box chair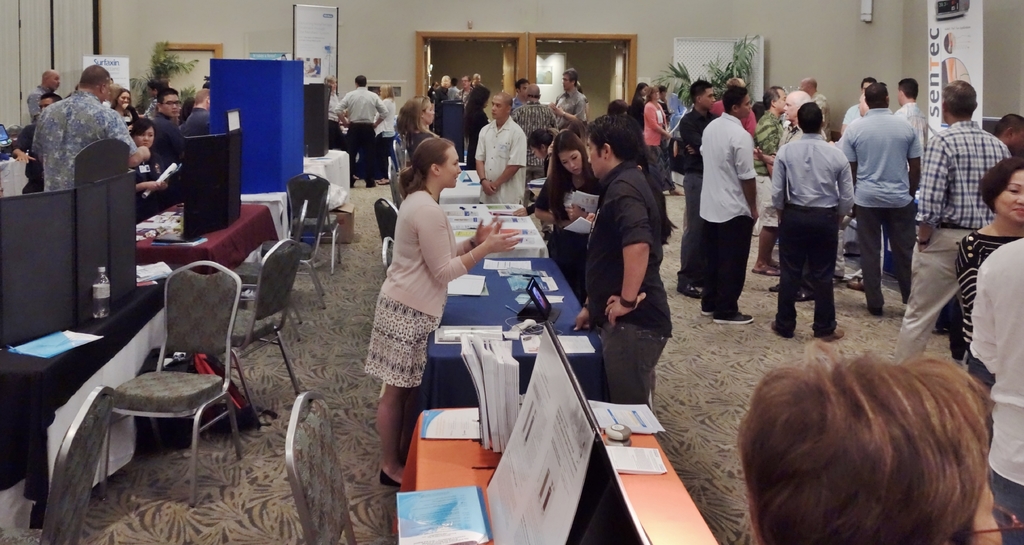
390, 165, 407, 208
